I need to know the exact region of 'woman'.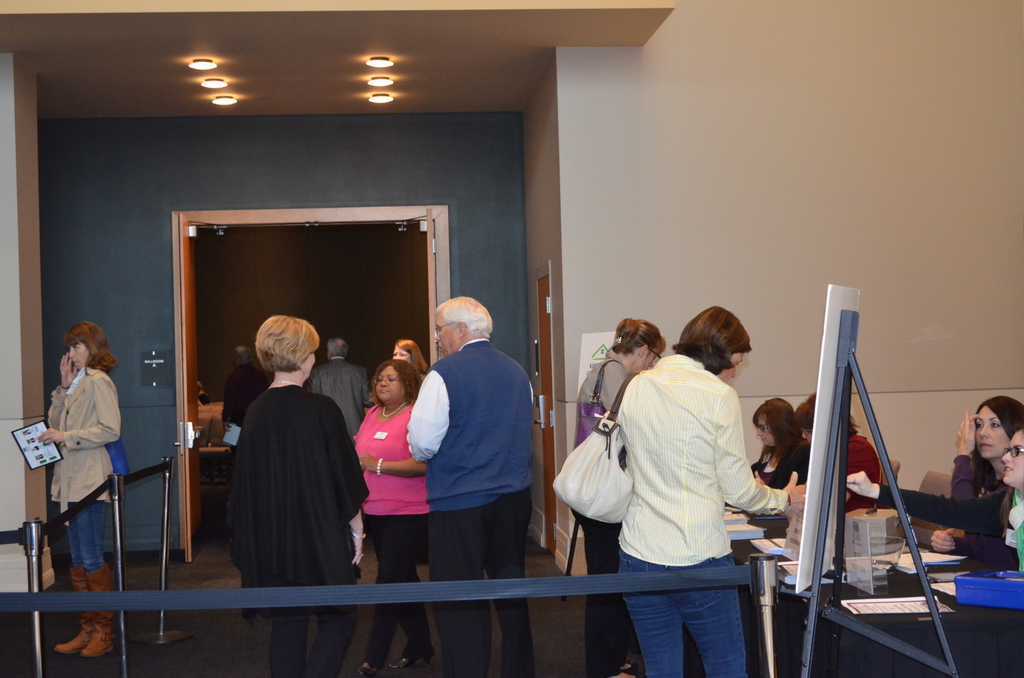
Region: pyautogui.locateOnScreen(52, 323, 124, 658).
